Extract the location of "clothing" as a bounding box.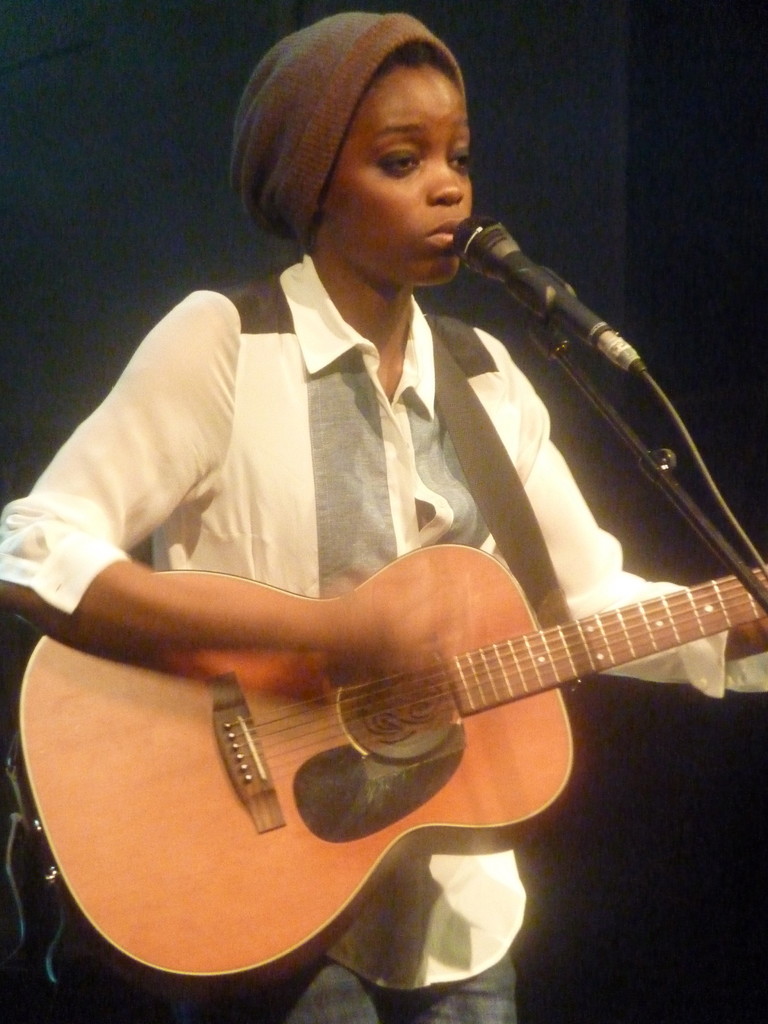
bbox=[113, 186, 722, 1016].
